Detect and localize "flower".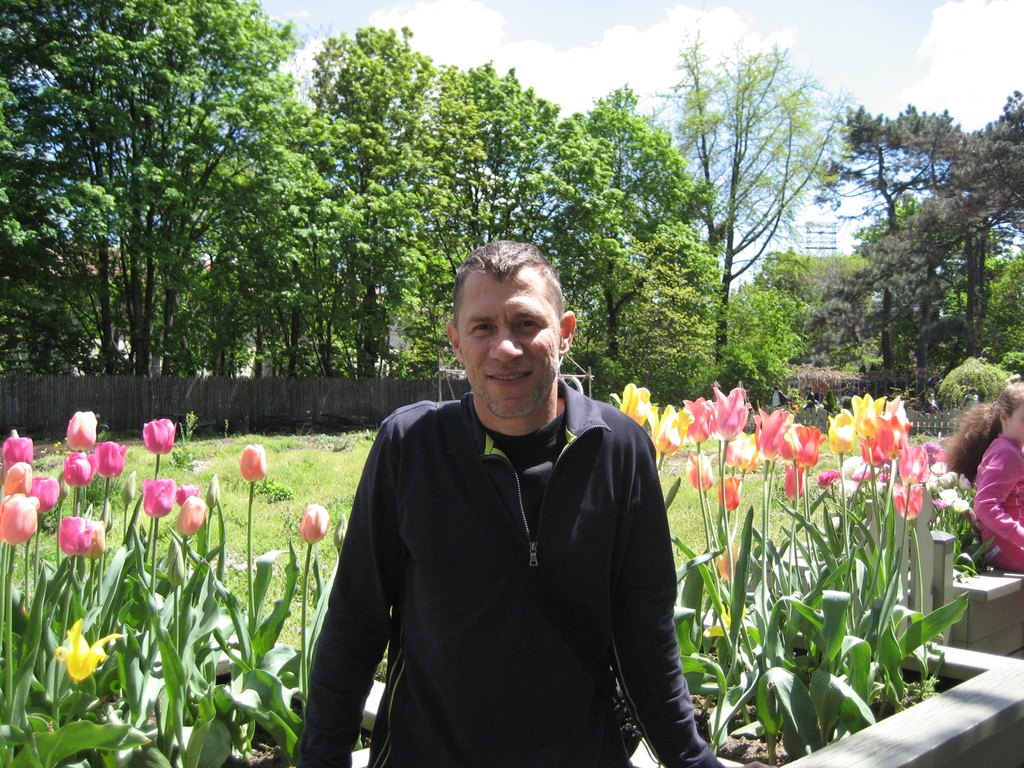
Localized at 860/437/888/471.
